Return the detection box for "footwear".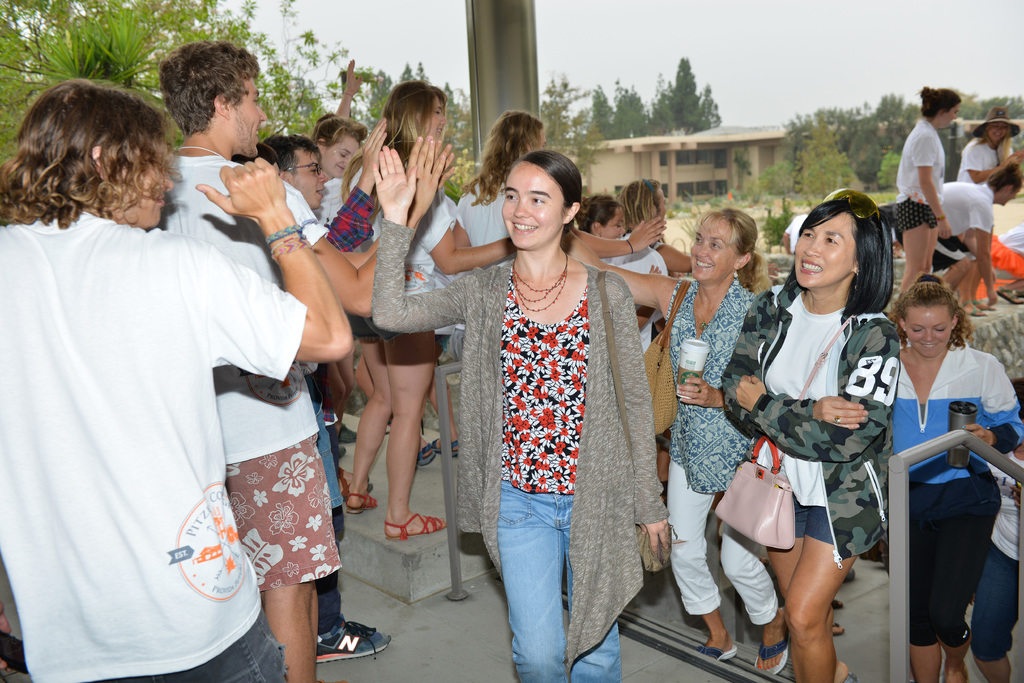
762:627:785:682.
